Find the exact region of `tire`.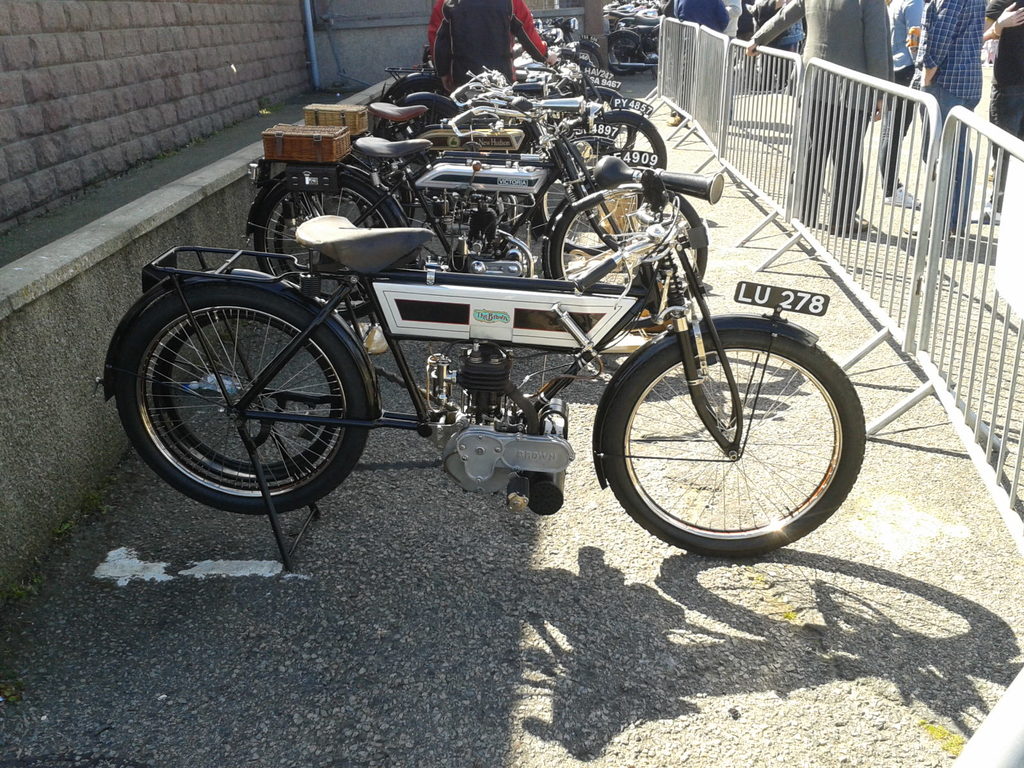
Exact region: 609 35 639 74.
